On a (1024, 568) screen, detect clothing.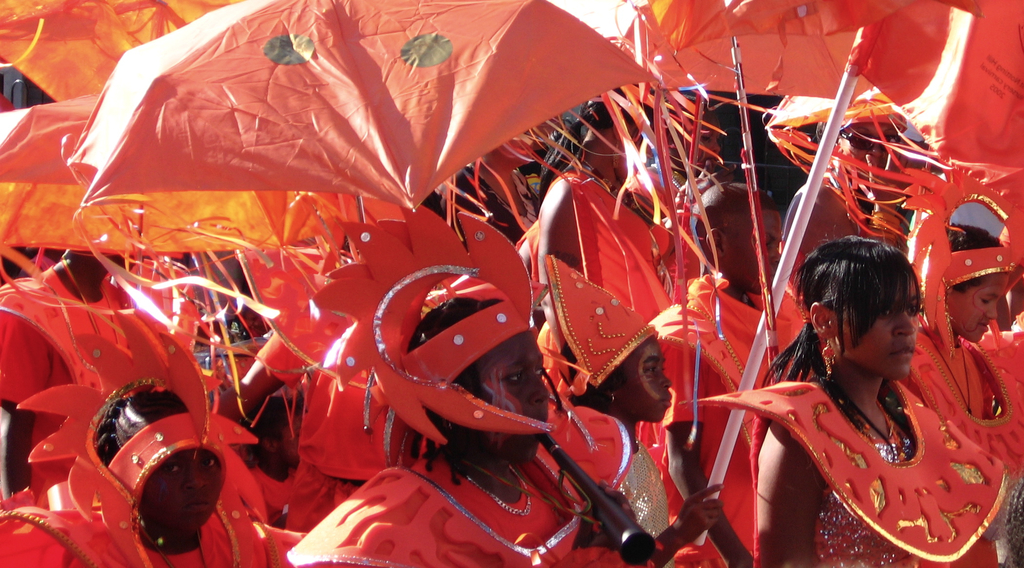
<box>910,329,1023,493</box>.
